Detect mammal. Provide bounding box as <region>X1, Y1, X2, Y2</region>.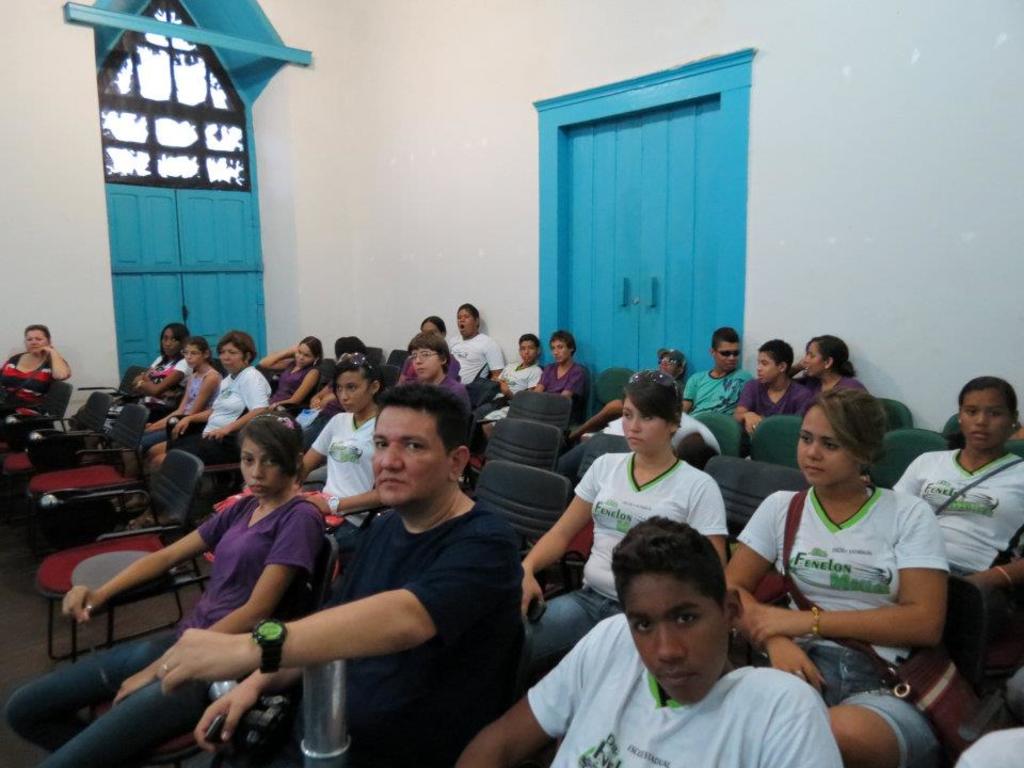
<region>417, 311, 444, 340</region>.
